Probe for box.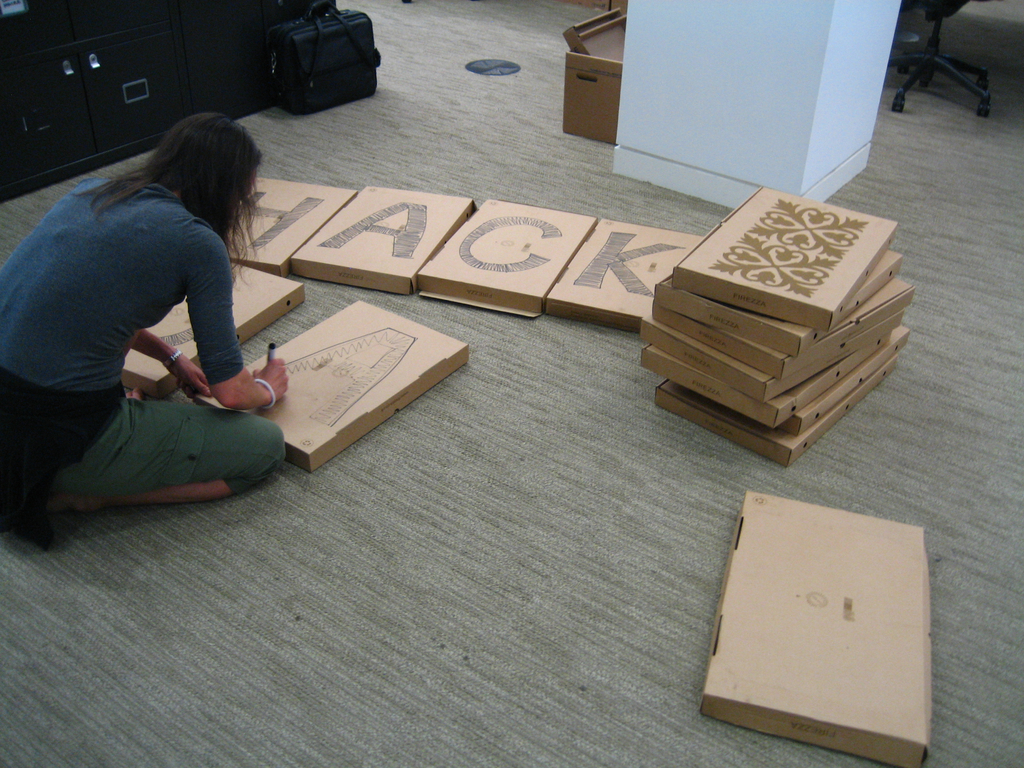
Probe result: [545,218,703,332].
